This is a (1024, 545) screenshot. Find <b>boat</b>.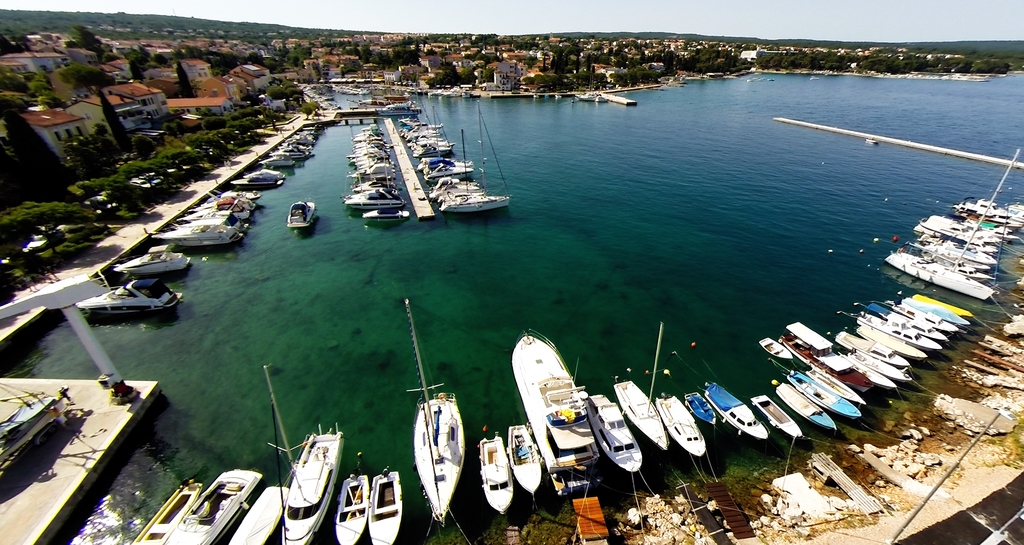
Bounding box: <bbox>118, 245, 193, 271</bbox>.
